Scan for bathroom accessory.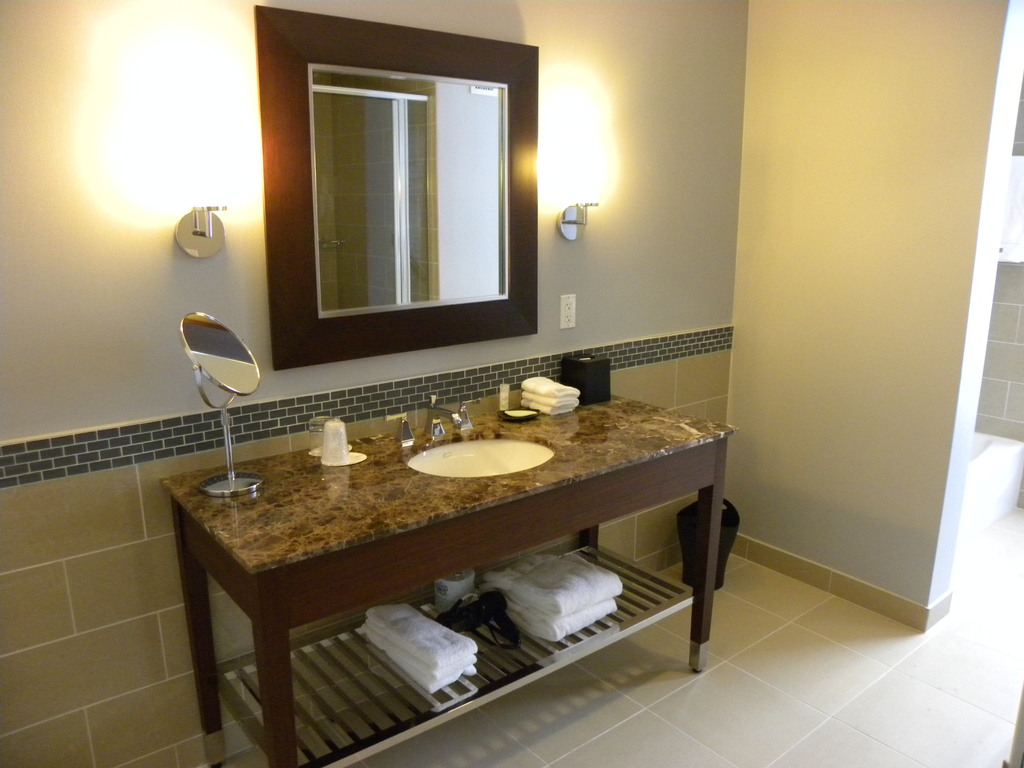
Scan result: [left=555, top=201, right=598, bottom=242].
